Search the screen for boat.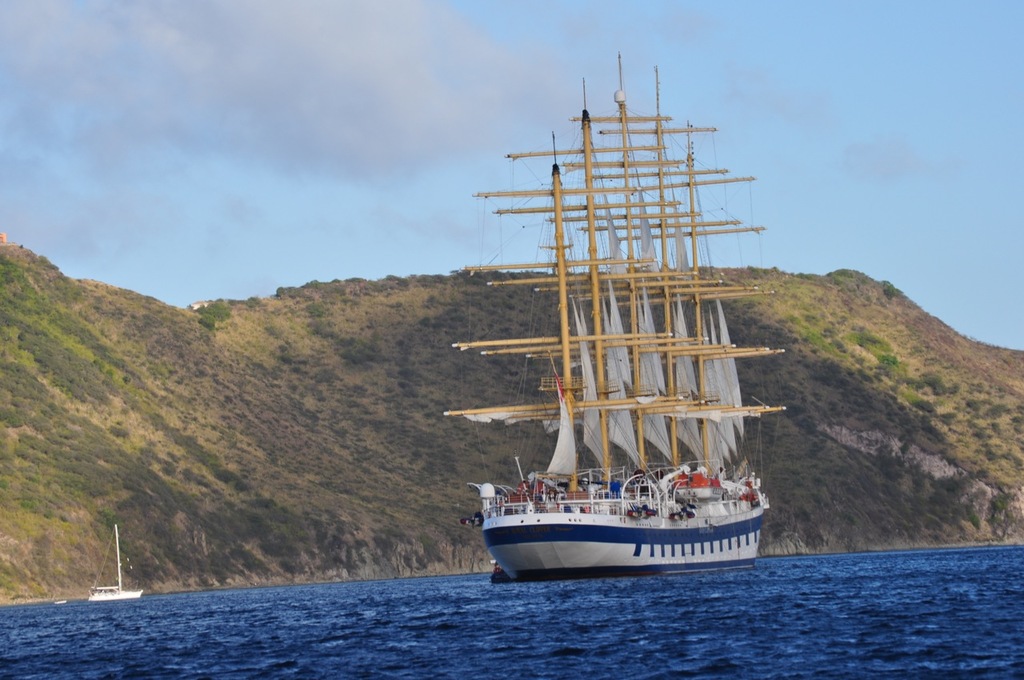
Found at rect(89, 523, 146, 602).
